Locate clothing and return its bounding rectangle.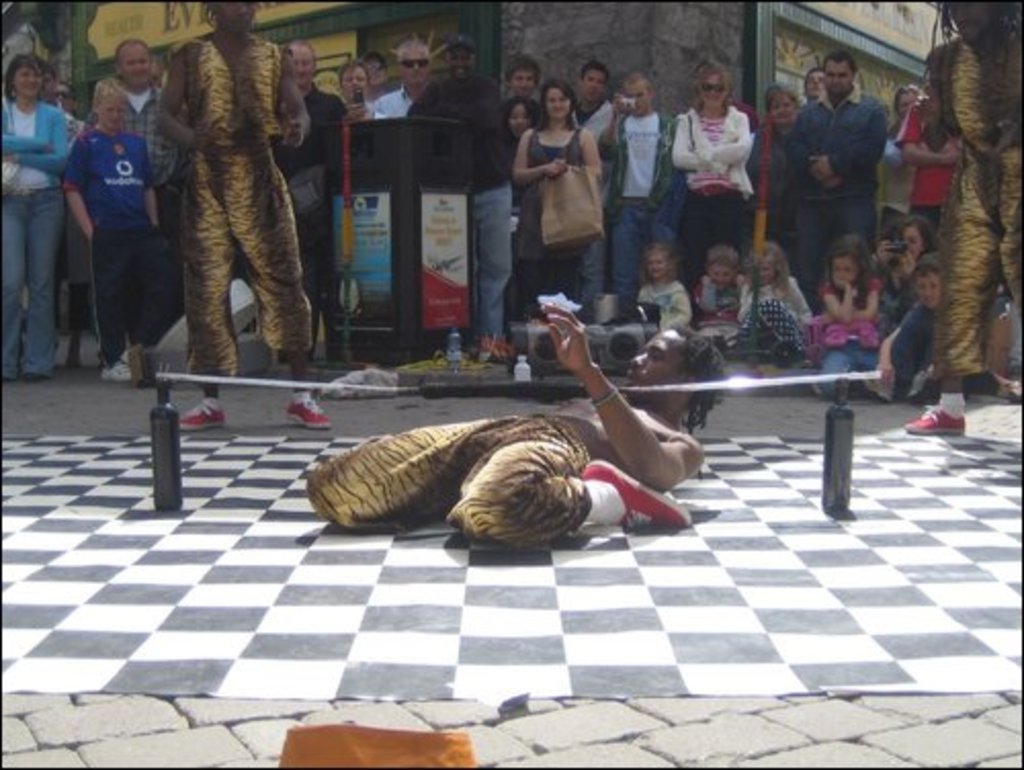
bbox(49, 66, 166, 360).
